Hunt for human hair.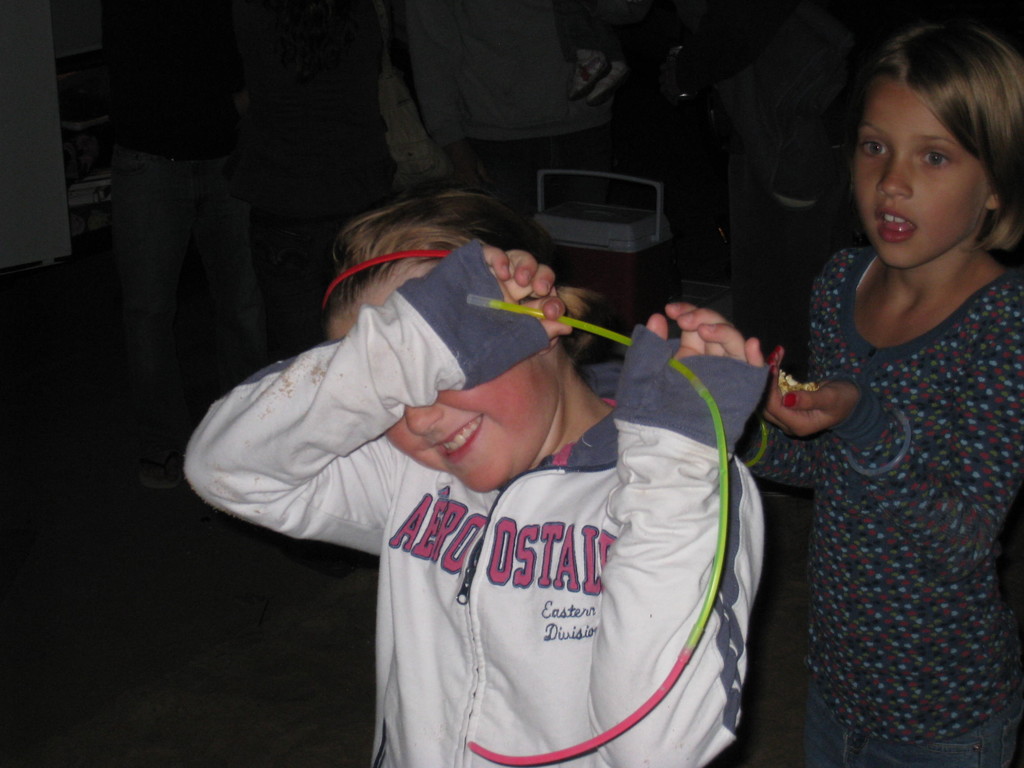
Hunted down at 840, 8, 1016, 274.
